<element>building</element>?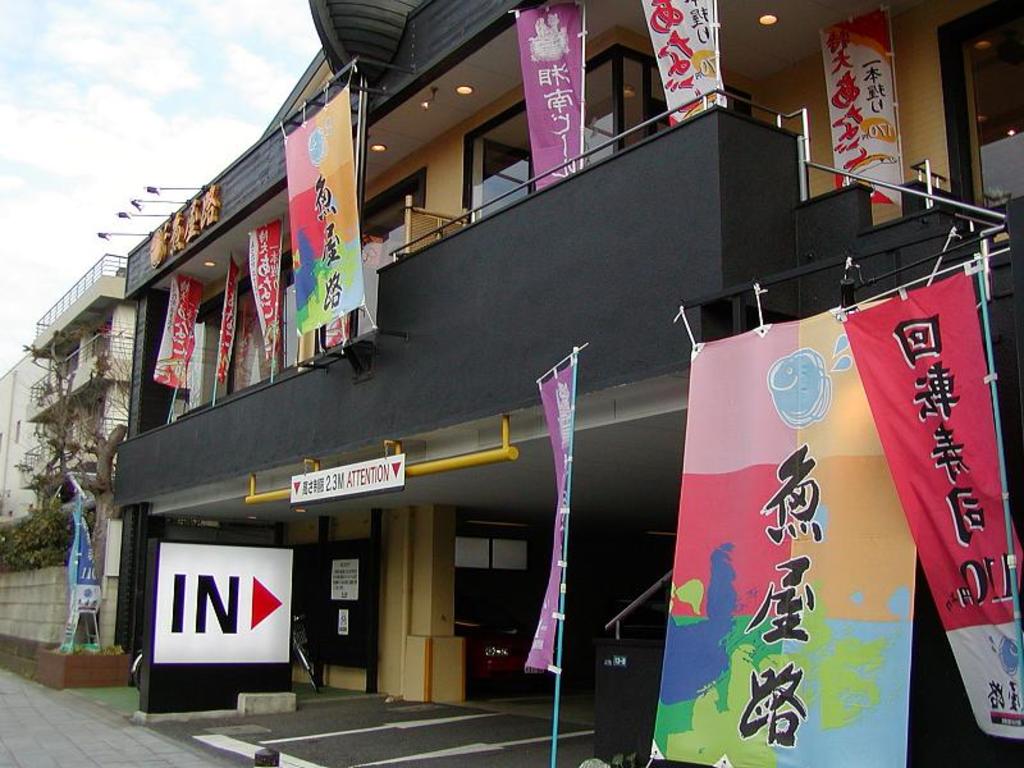
111, 0, 1023, 767
